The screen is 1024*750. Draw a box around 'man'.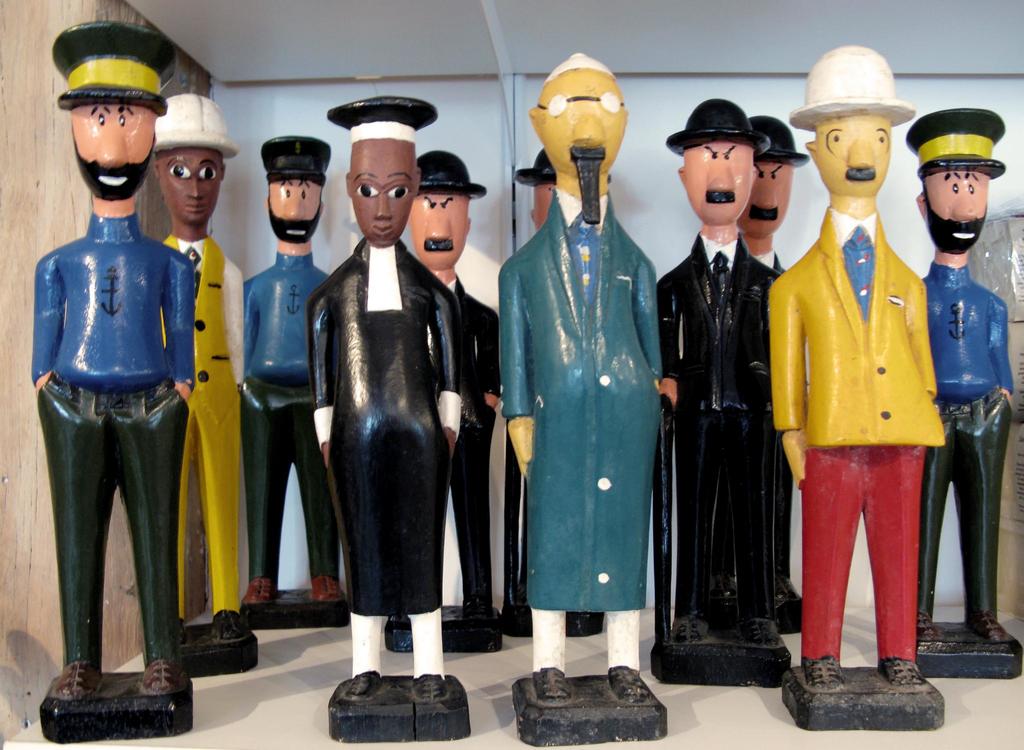
rect(154, 91, 252, 641).
